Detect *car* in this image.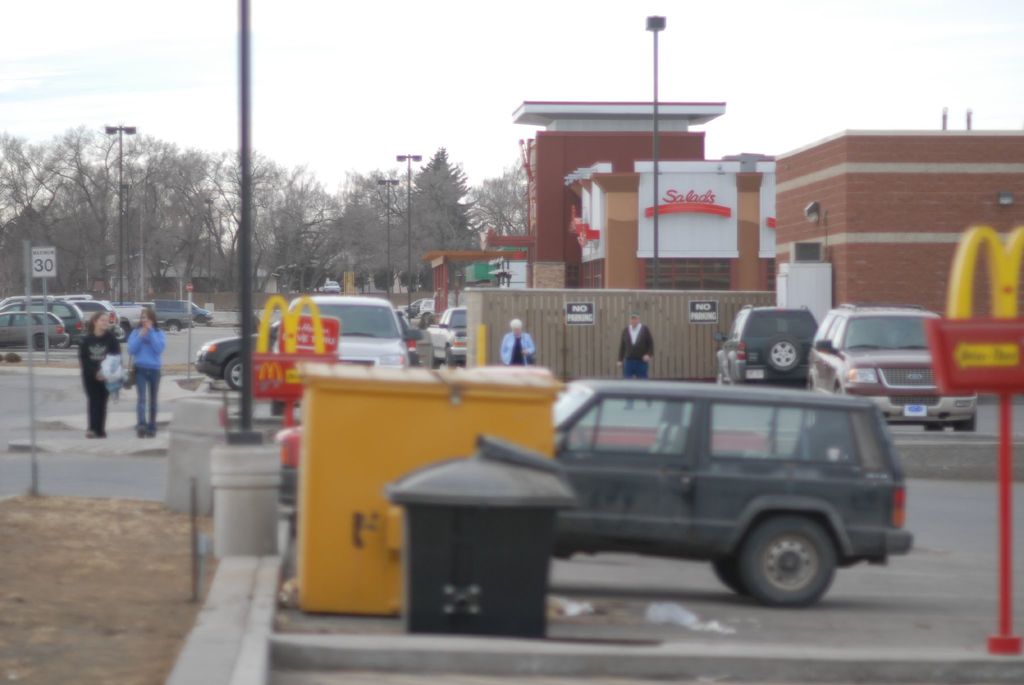
Detection: [803, 300, 979, 435].
